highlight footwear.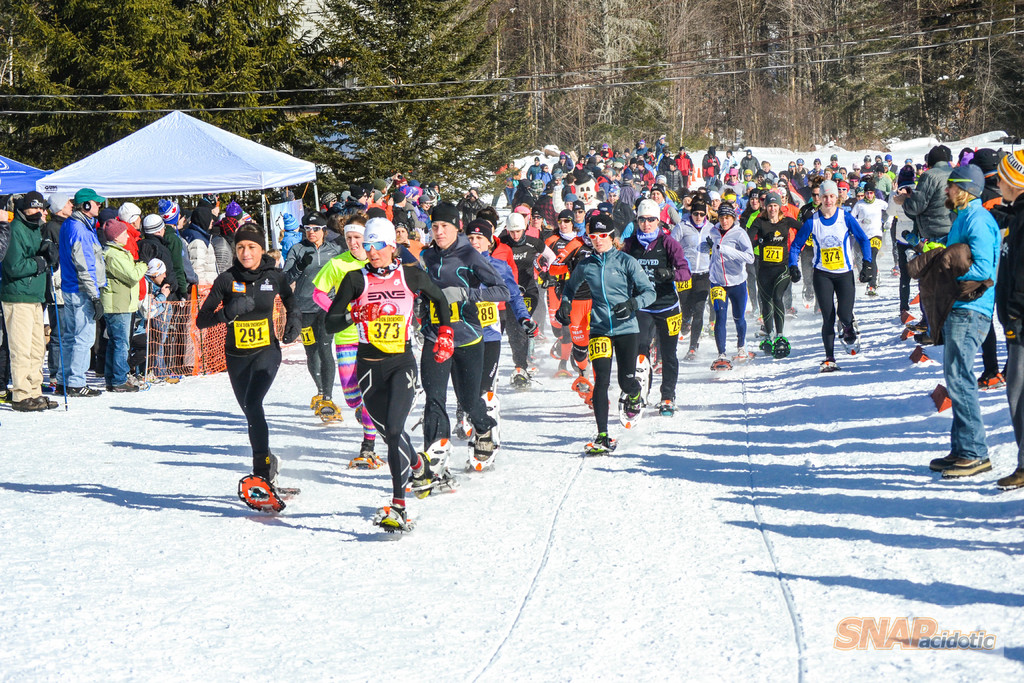
Highlighted region: box=[145, 372, 161, 383].
